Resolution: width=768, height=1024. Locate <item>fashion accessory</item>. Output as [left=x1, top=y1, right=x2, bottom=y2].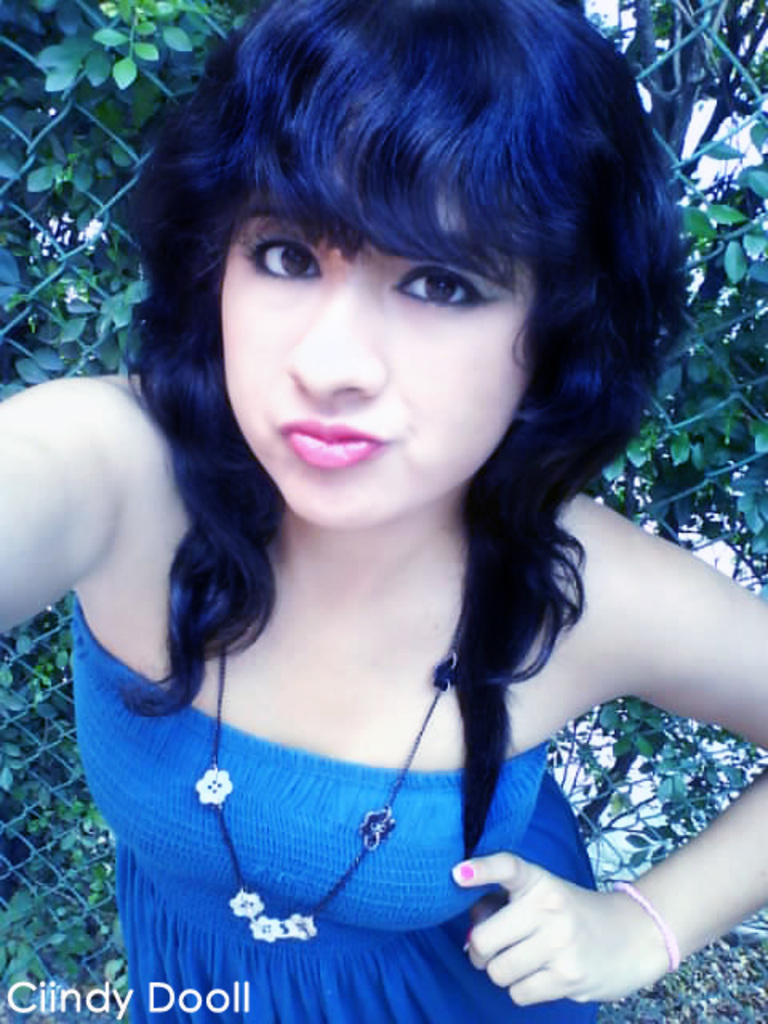
[left=618, top=880, right=672, bottom=971].
